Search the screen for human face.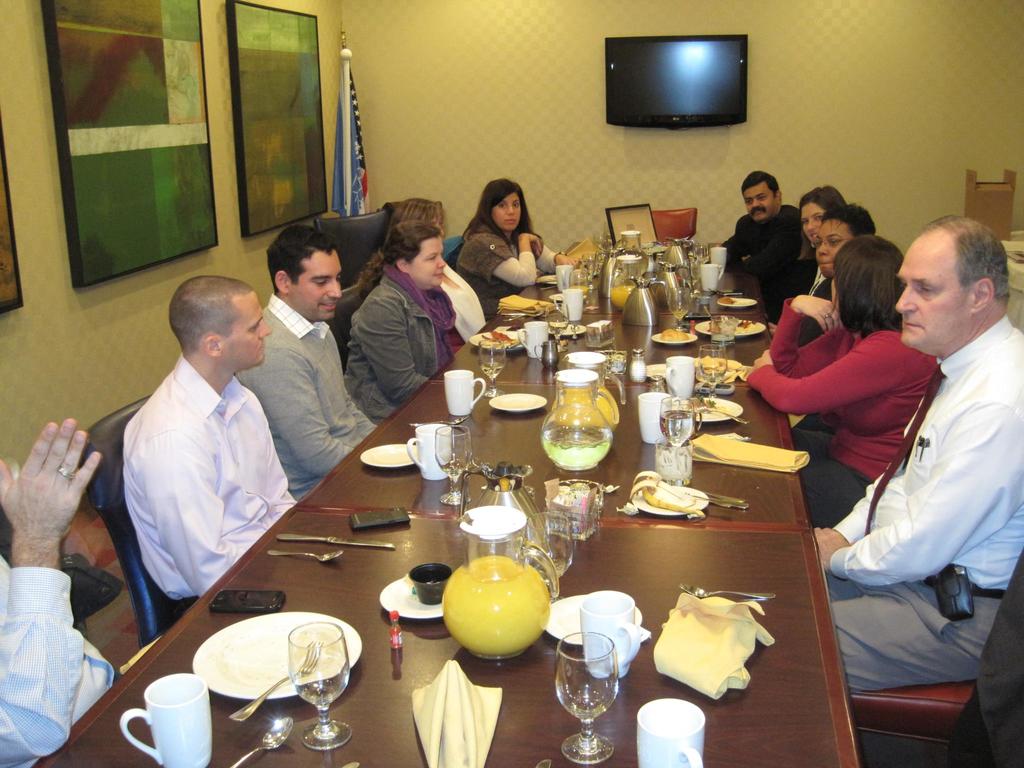
Found at [x1=490, y1=192, x2=520, y2=232].
